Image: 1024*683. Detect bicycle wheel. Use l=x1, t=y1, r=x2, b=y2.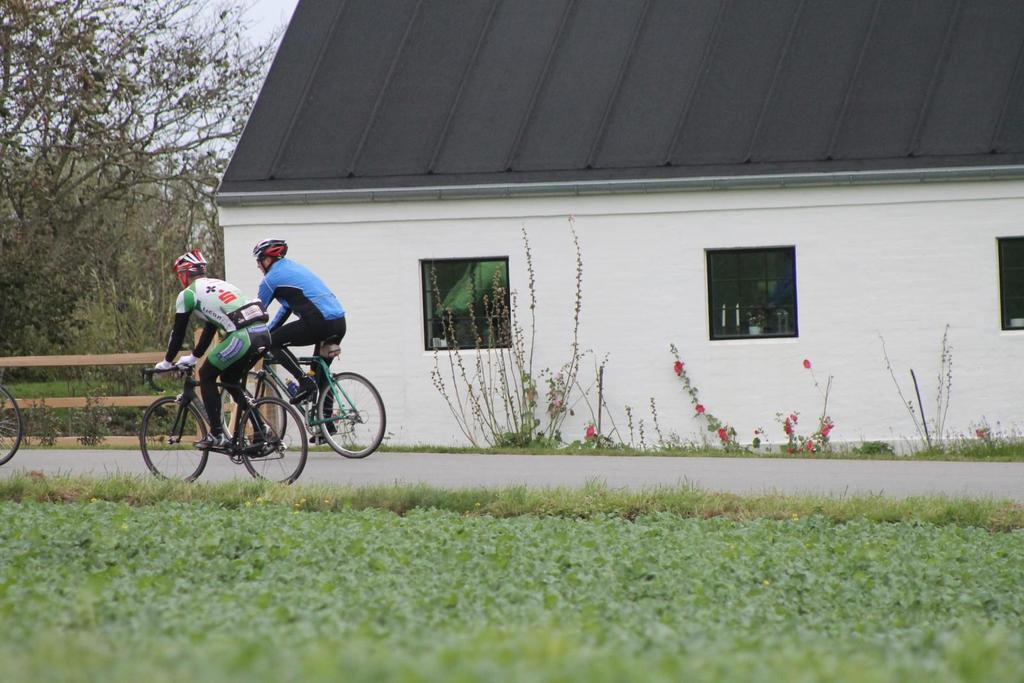
l=135, t=396, r=209, b=486.
